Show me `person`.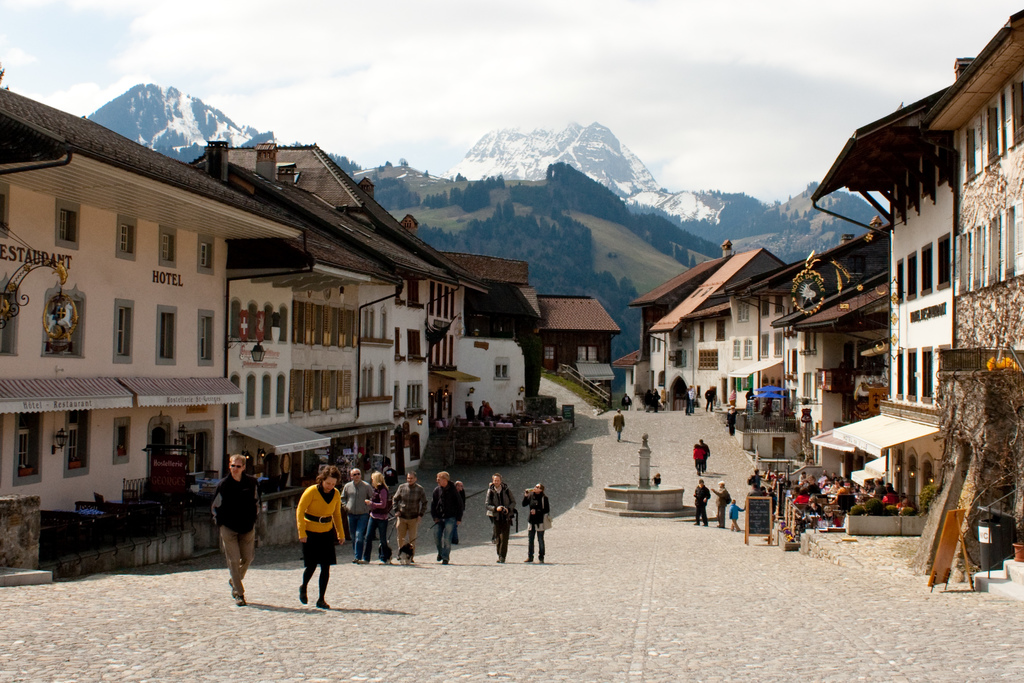
`person` is here: x1=746 y1=384 x2=755 y2=404.
